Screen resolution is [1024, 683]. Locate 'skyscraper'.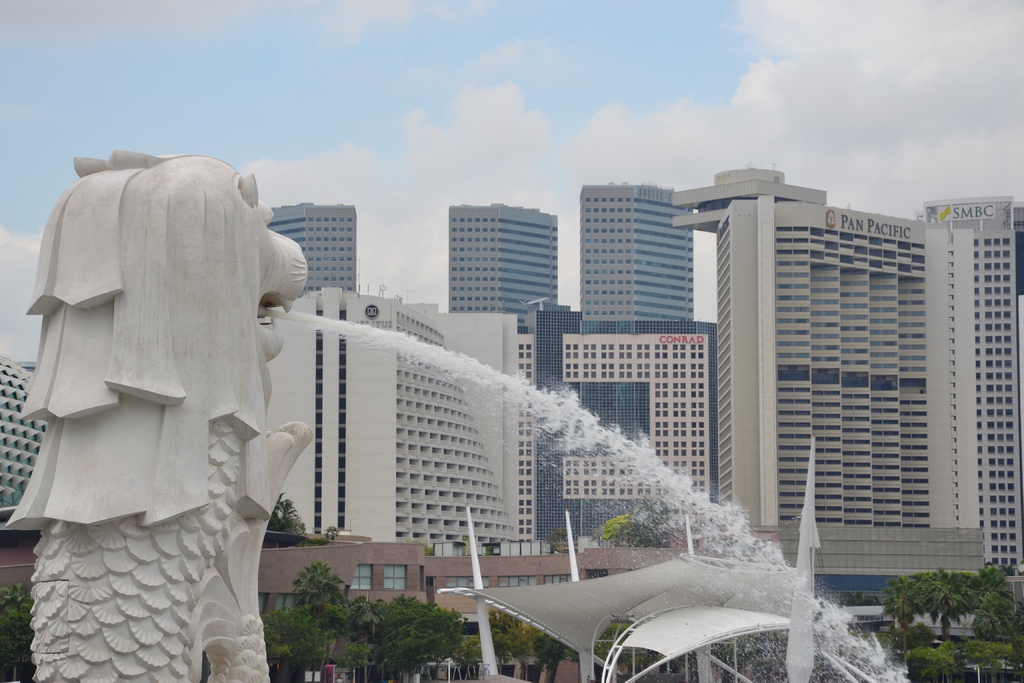
locate(632, 166, 1016, 590).
